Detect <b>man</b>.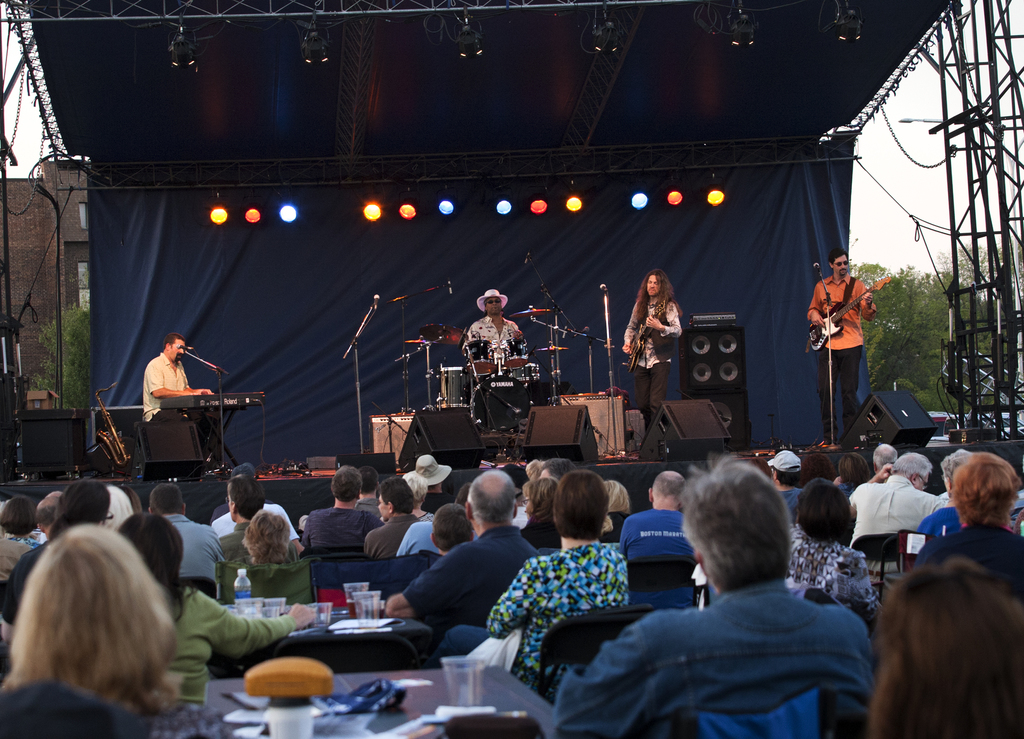
Detected at 207:501:232:524.
